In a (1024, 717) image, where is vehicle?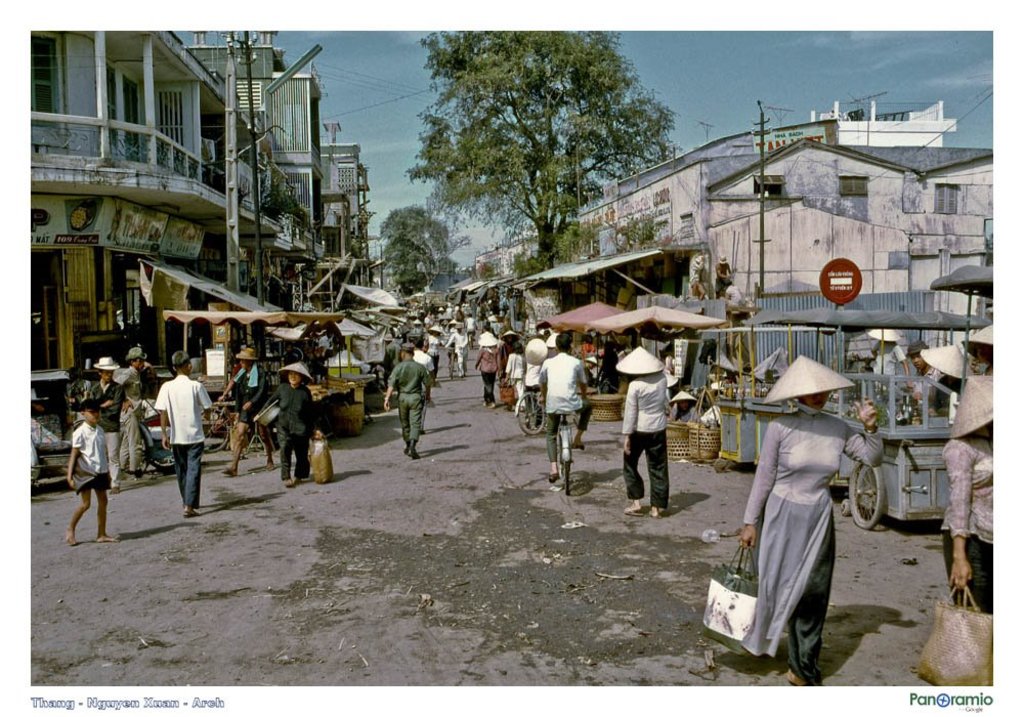
x1=819, y1=310, x2=998, y2=524.
